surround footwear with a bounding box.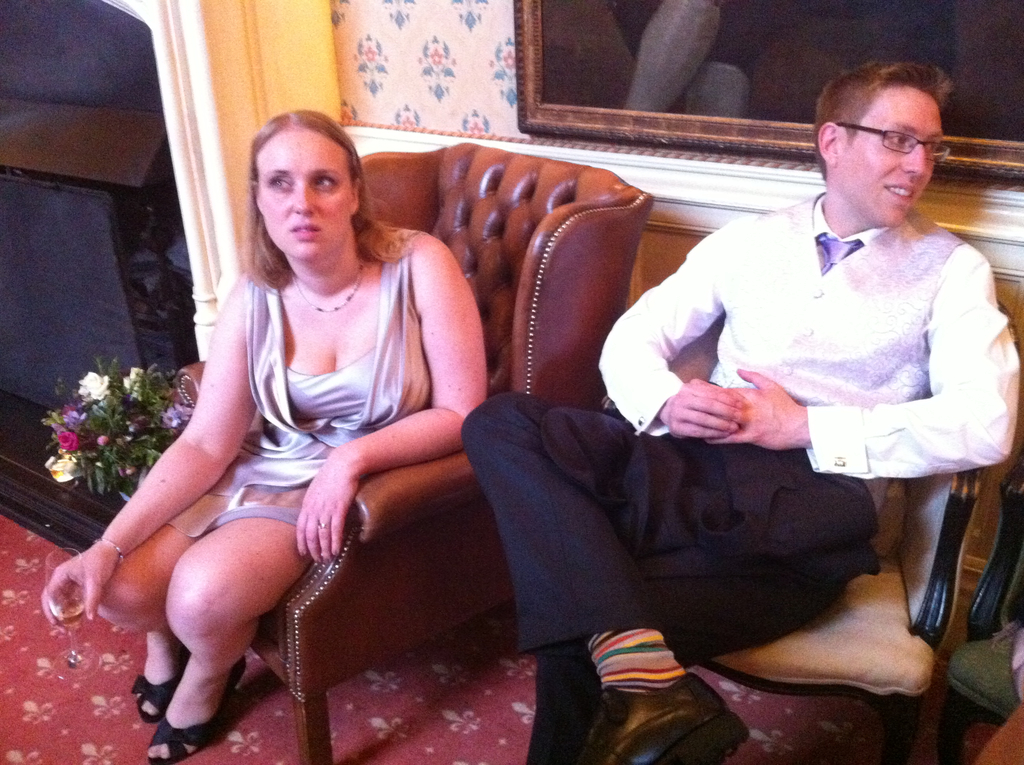
locate(572, 631, 749, 746).
